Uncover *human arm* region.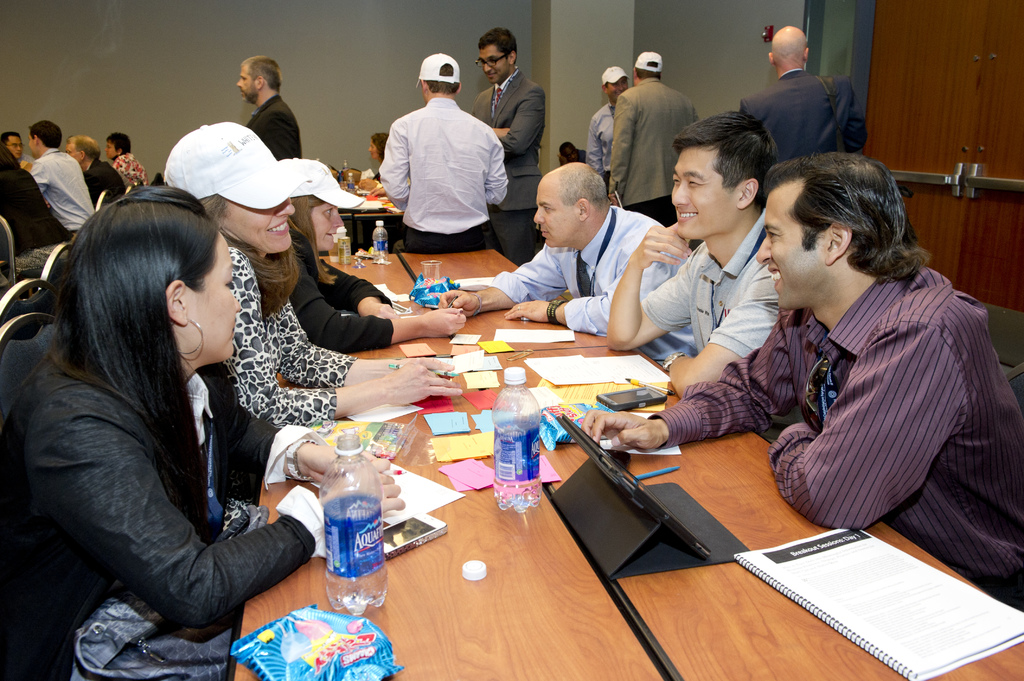
Uncovered: 219 381 380 492.
